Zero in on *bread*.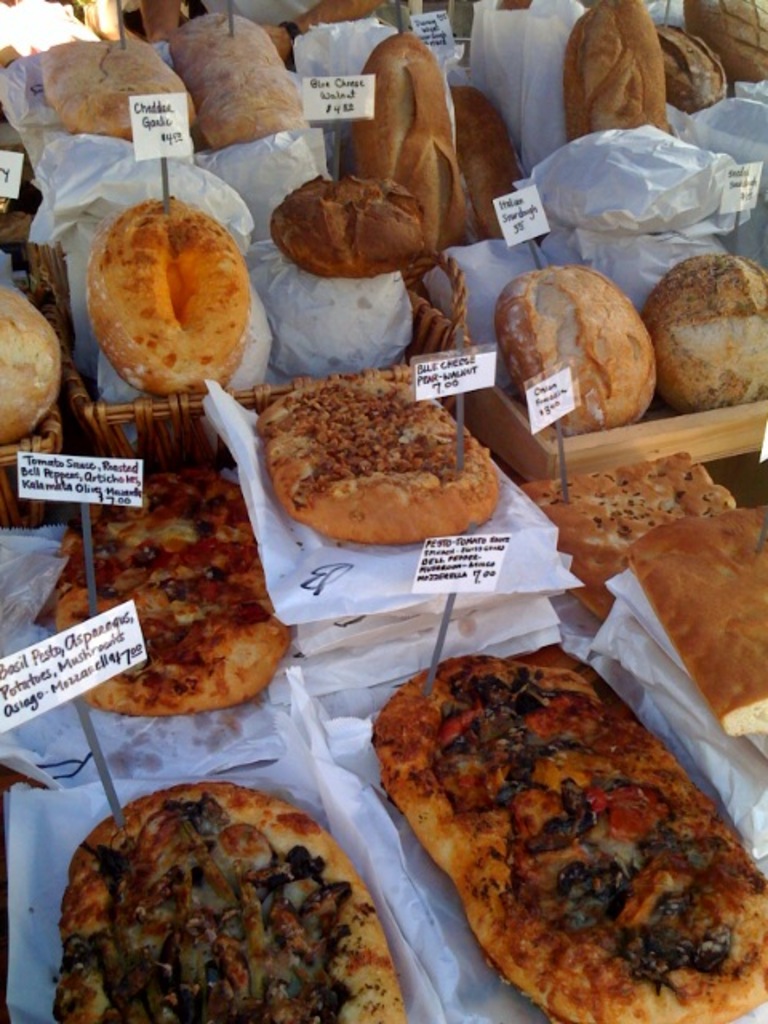
Zeroed in: pyautogui.locateOnScreen(573, 0, 667, 139).
